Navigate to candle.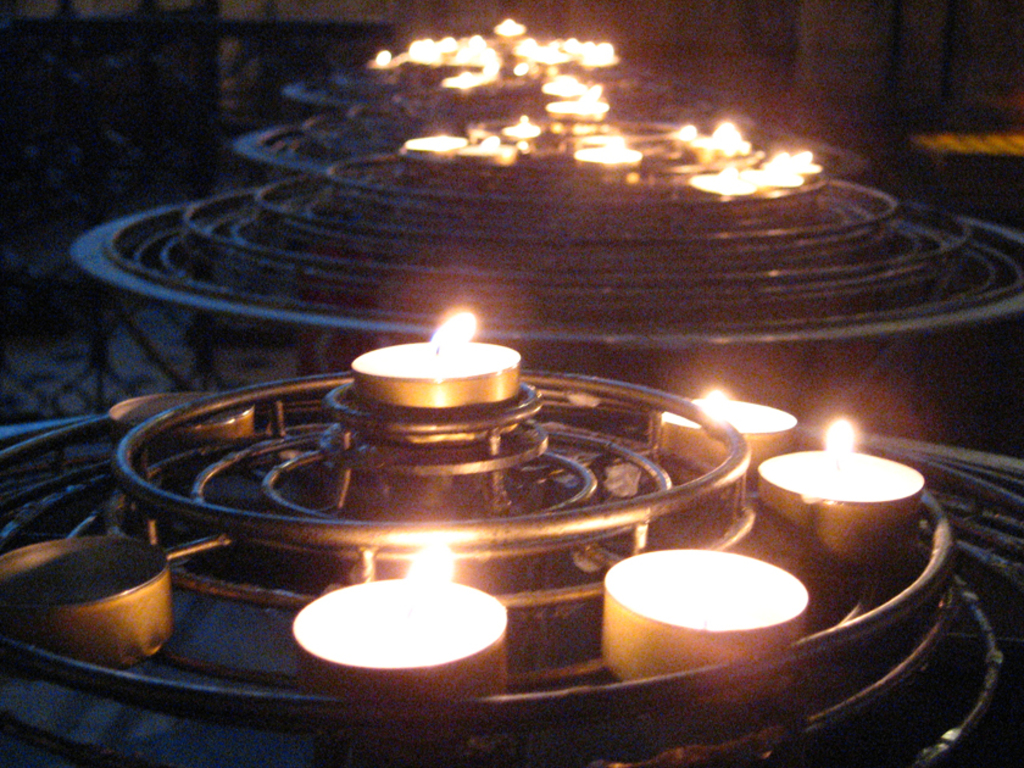
Navigation target: (756,419,929,569).
